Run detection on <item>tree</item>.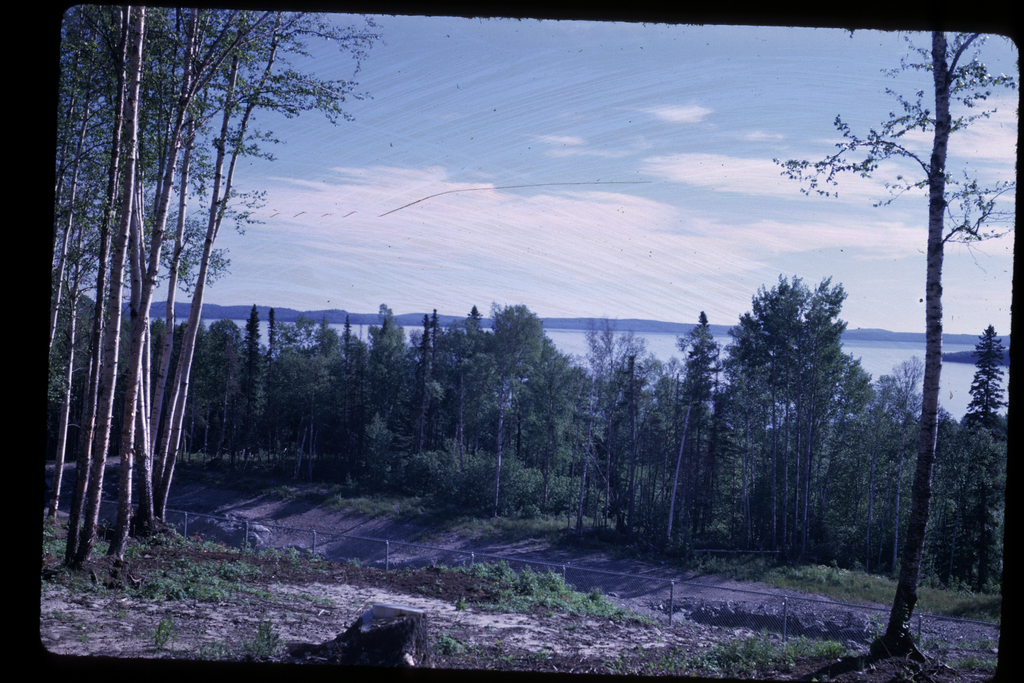
Result: 257,313,308,447.
